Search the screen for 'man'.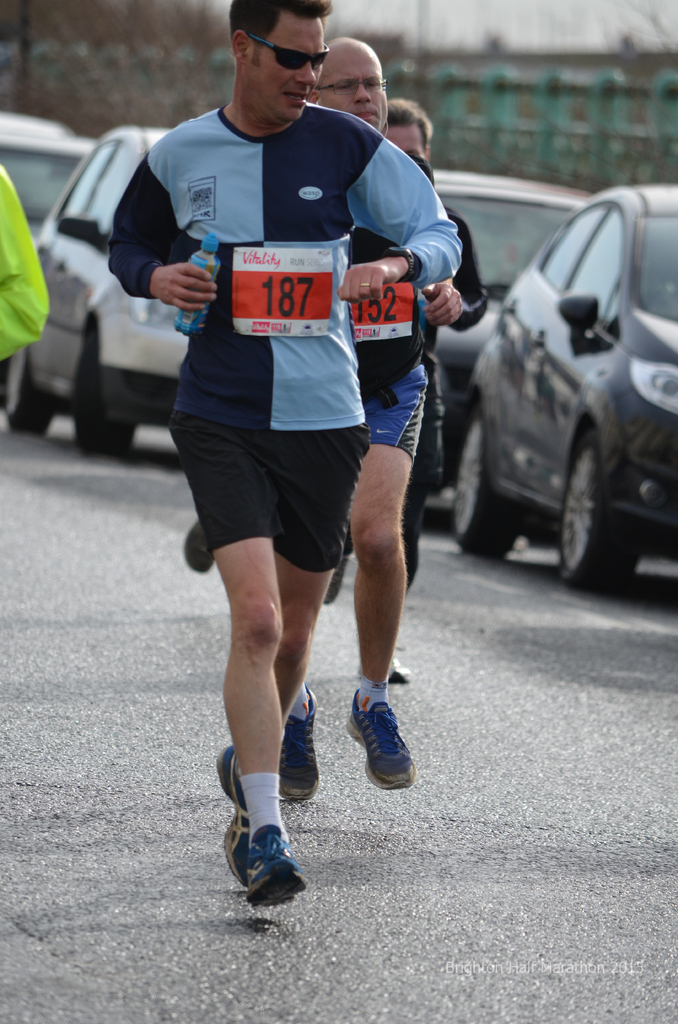
Found at x1=321, y1=108, x2=492, y2=688.
